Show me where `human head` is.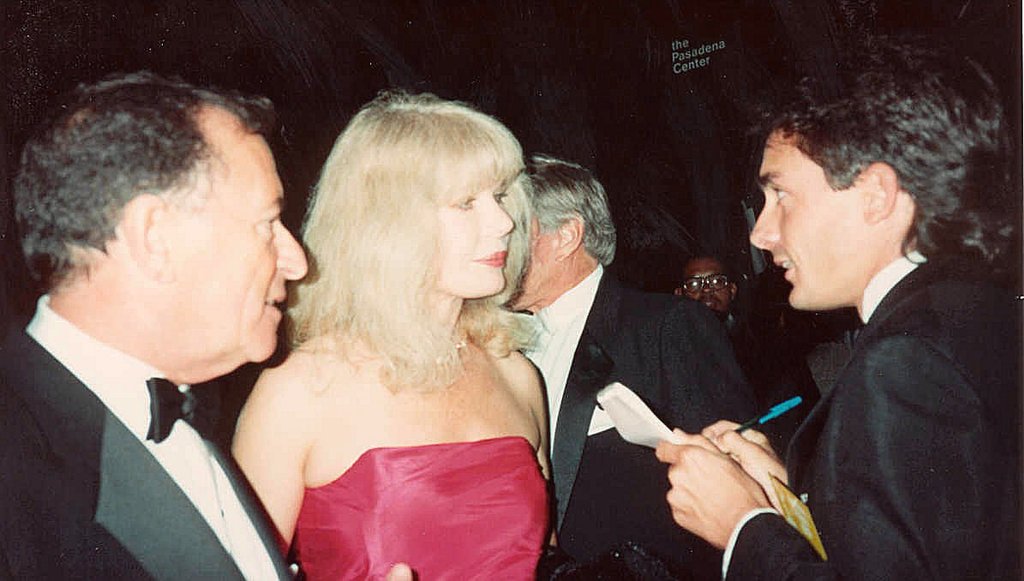
`human head` is at box=[26, 87, 294, 377].
